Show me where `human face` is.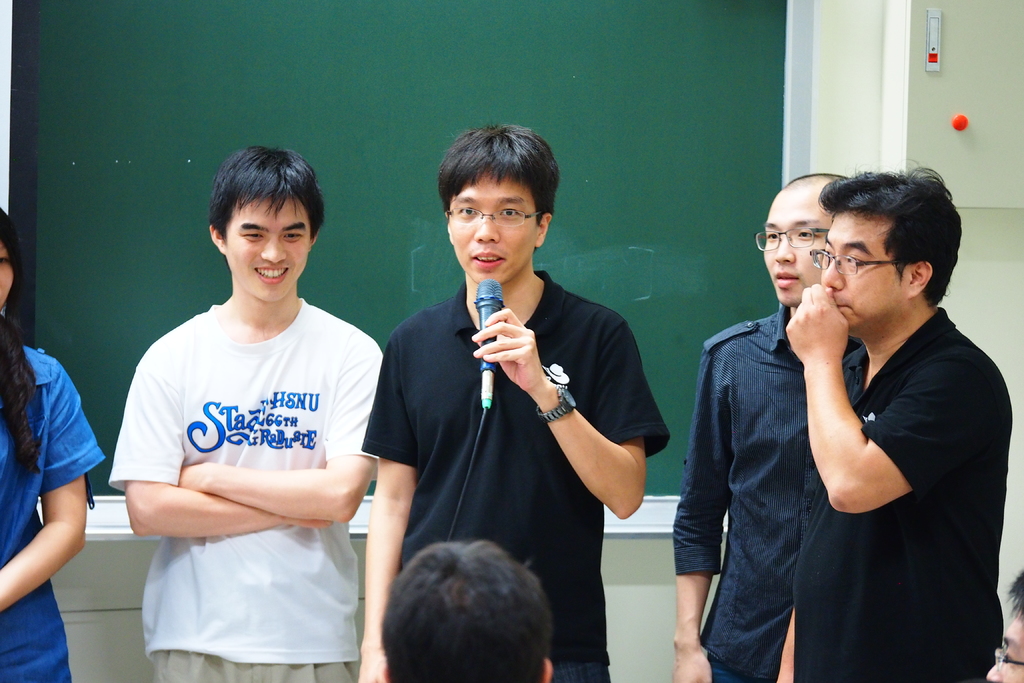
`human face` is at box=[762, 193, 823, 310].
